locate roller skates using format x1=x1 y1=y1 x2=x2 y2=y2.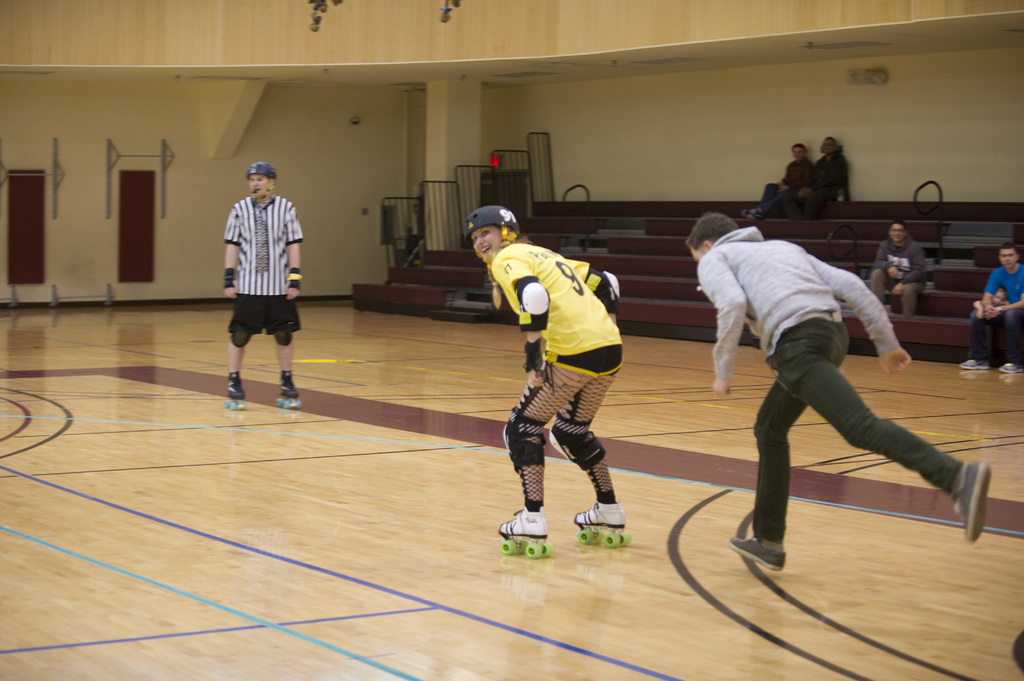
x1=222 y1=372 x2=248 y2=410.
